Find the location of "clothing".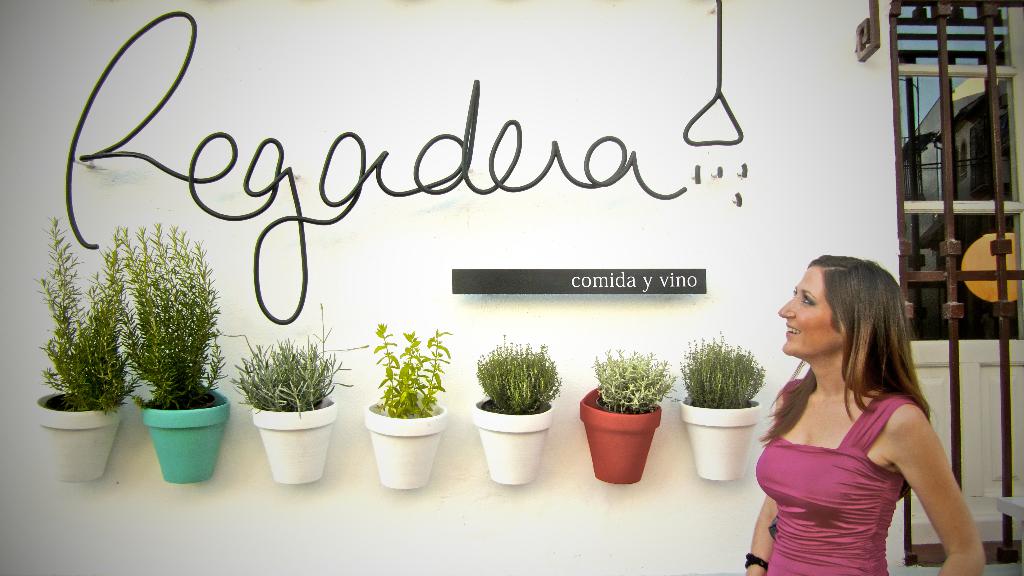
Location: crop(762, 356, 964, 546).
